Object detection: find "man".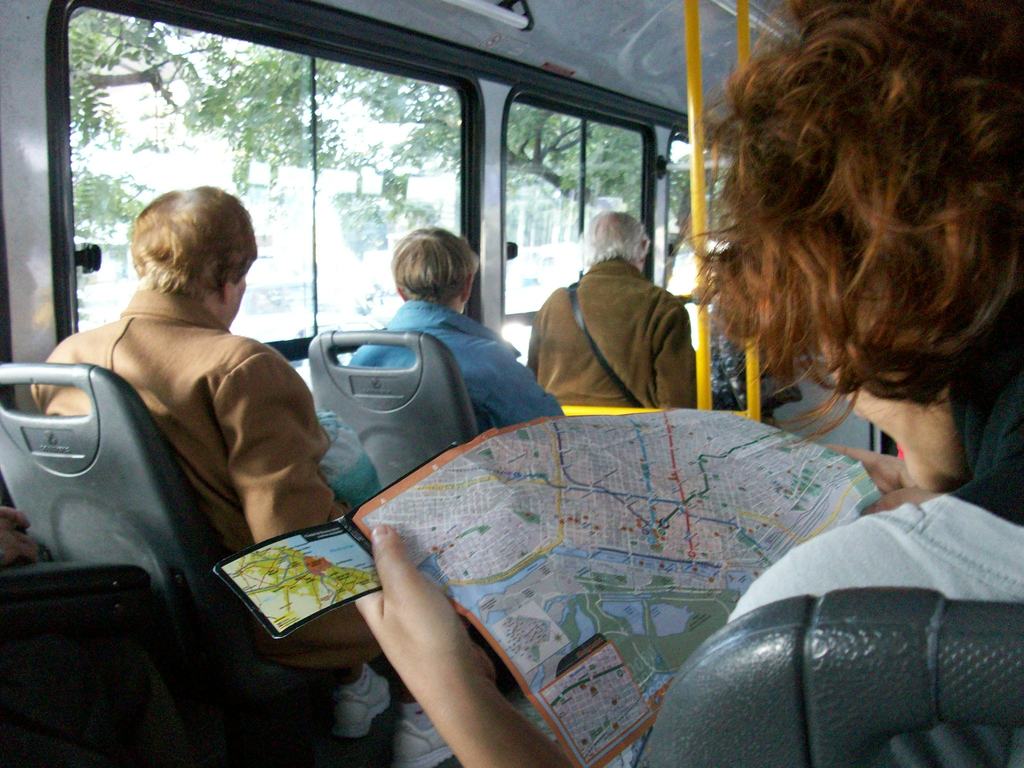
[x1=525, y1=205, x2=695, y2=415].
